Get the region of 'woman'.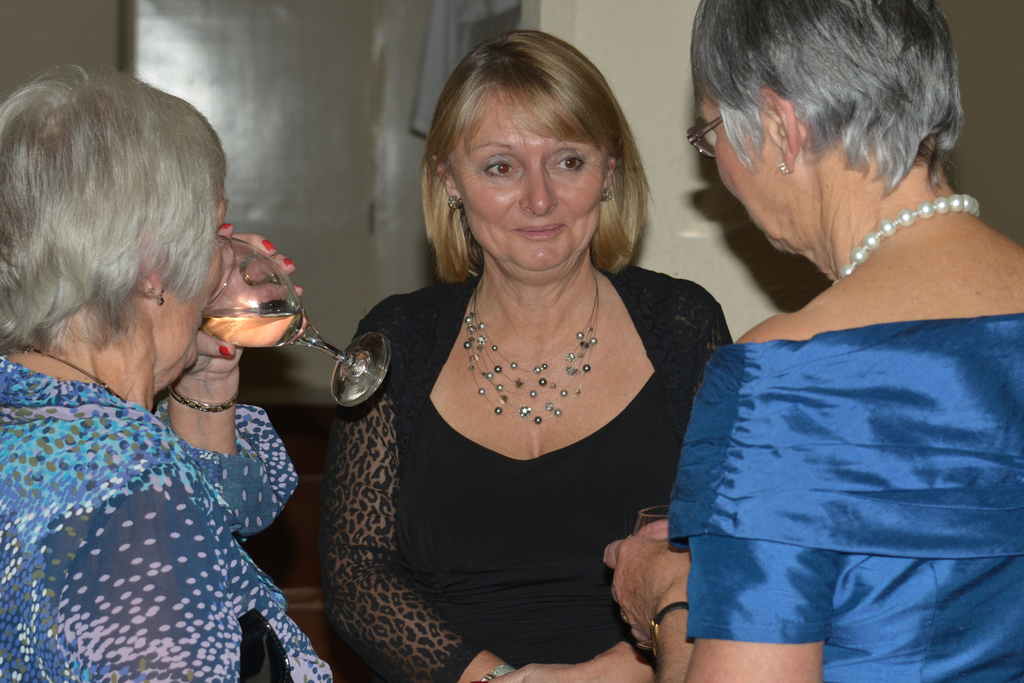
604, 0, 1023, 682.
